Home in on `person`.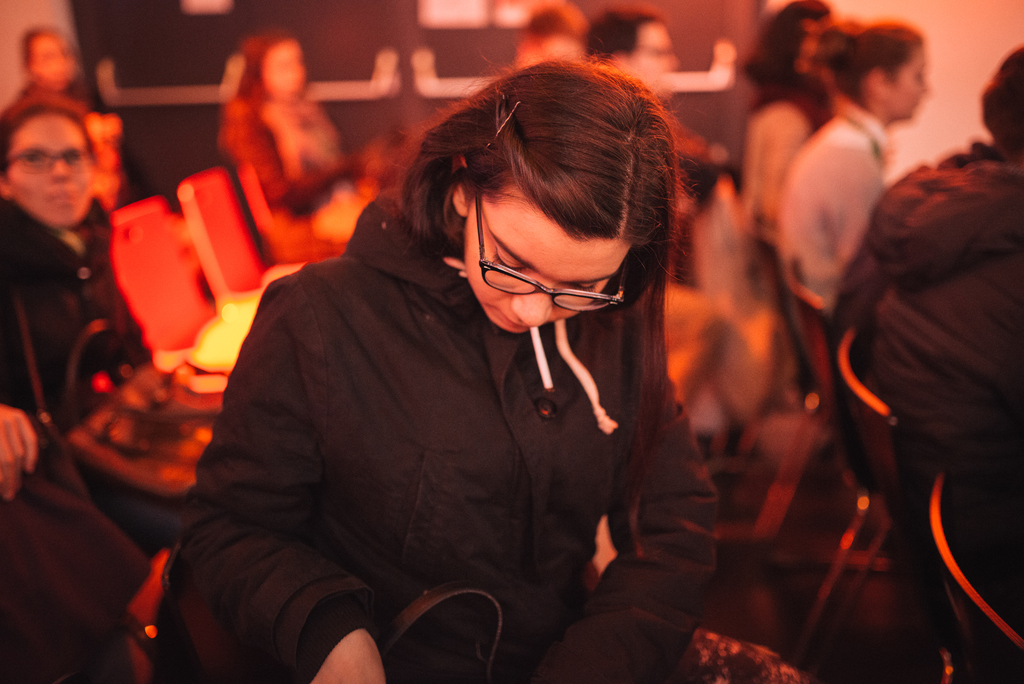
Homed in at <bbox>0, 26, 93, 131</bbox>.
